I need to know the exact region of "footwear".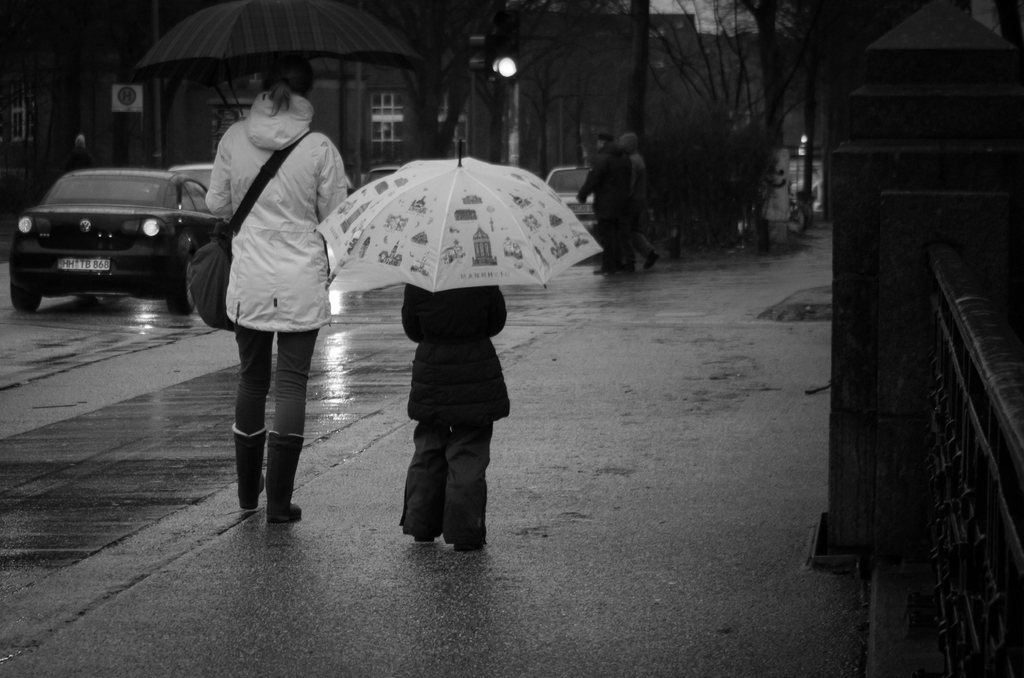
Region: rect(262, 432, 301, 525).
